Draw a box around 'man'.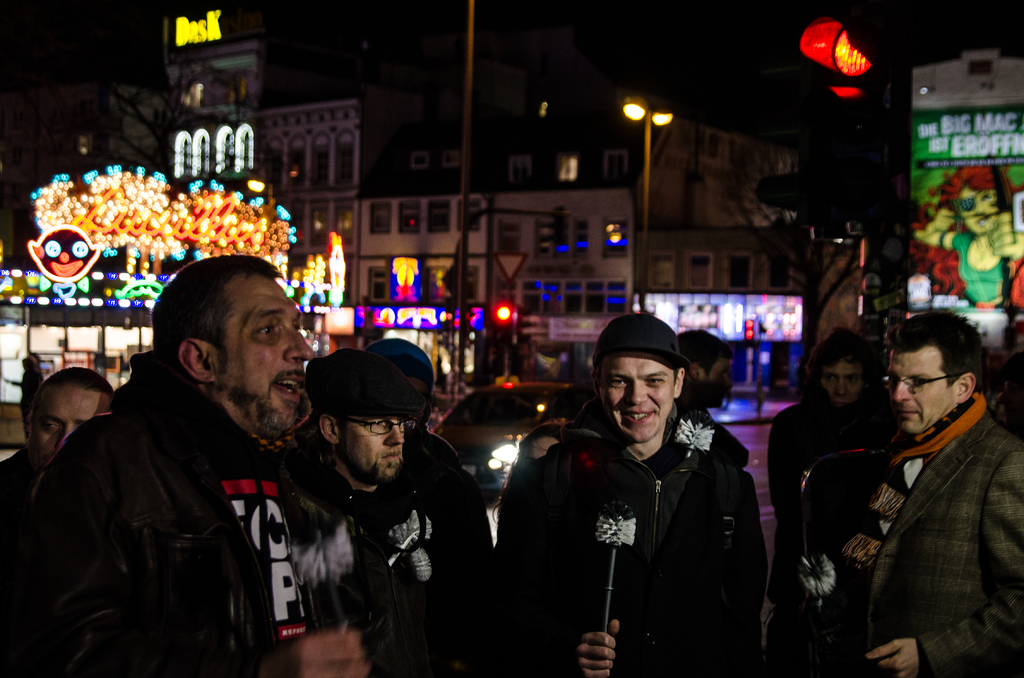
left=0, top=365, right=116, bottom=517.
